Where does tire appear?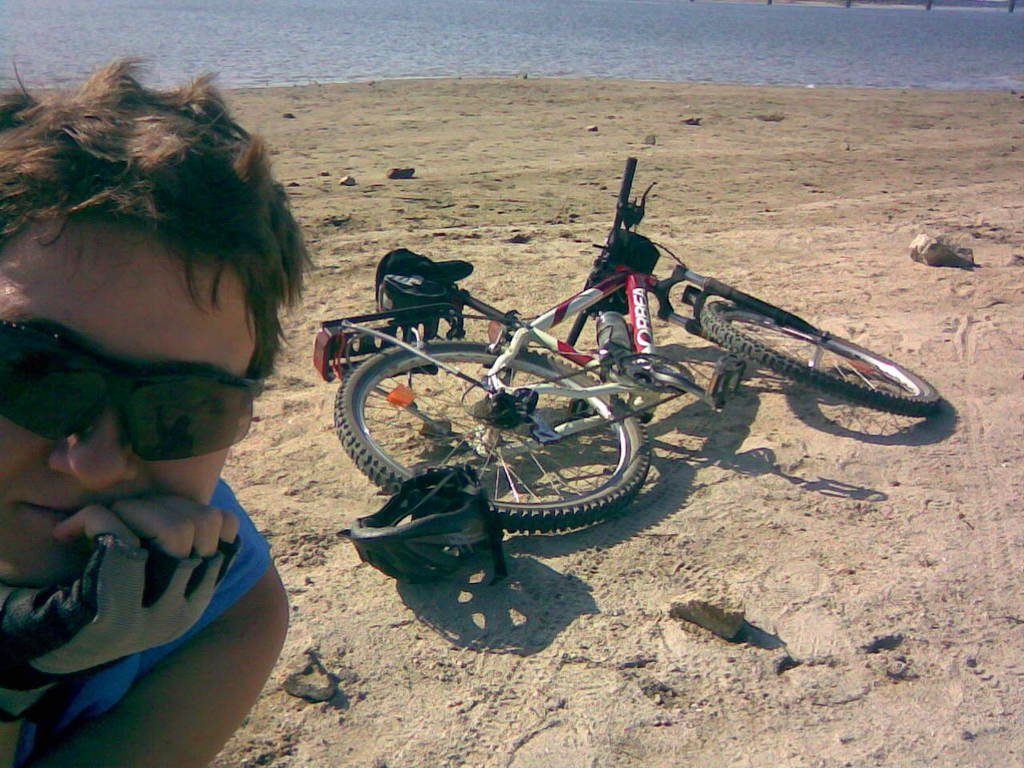
Appears at bbox=[702, 300, 942, 417].
